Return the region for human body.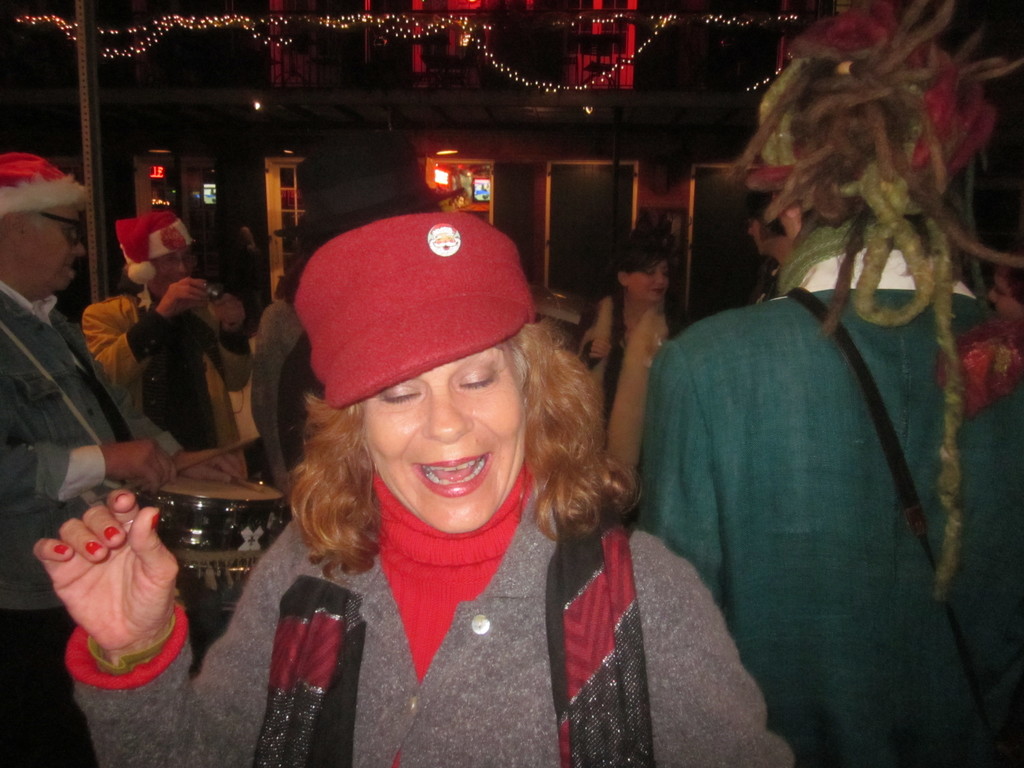
select_region(31, 207, 796, 767).
